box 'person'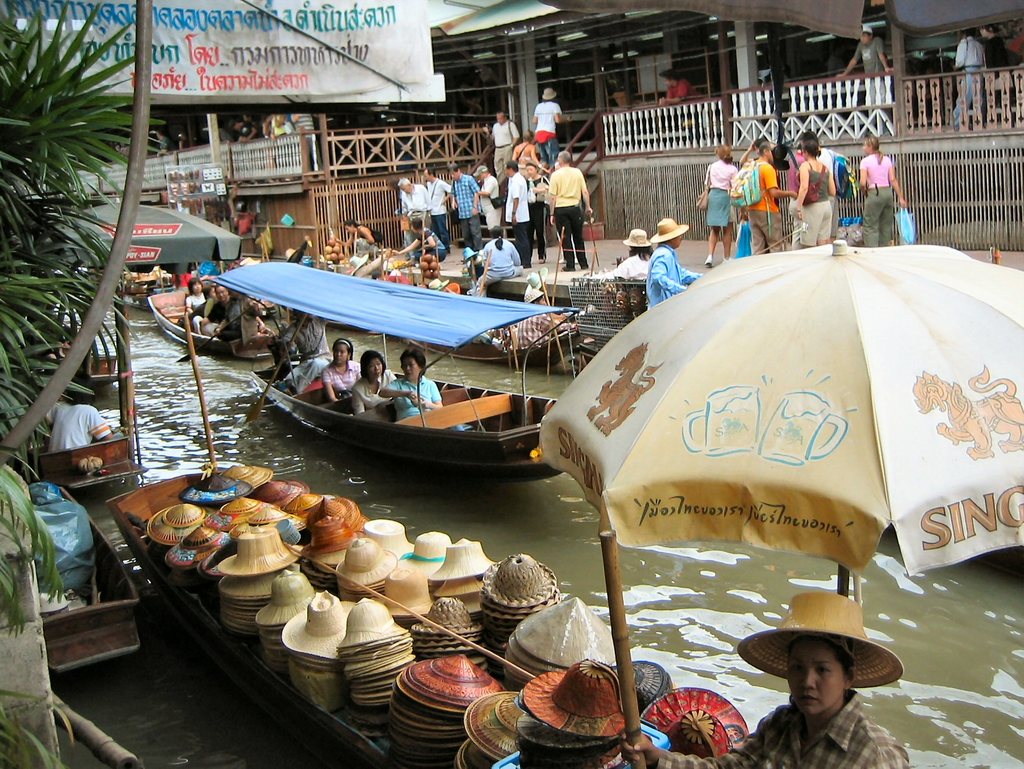
[177, 279, 248, 350]
